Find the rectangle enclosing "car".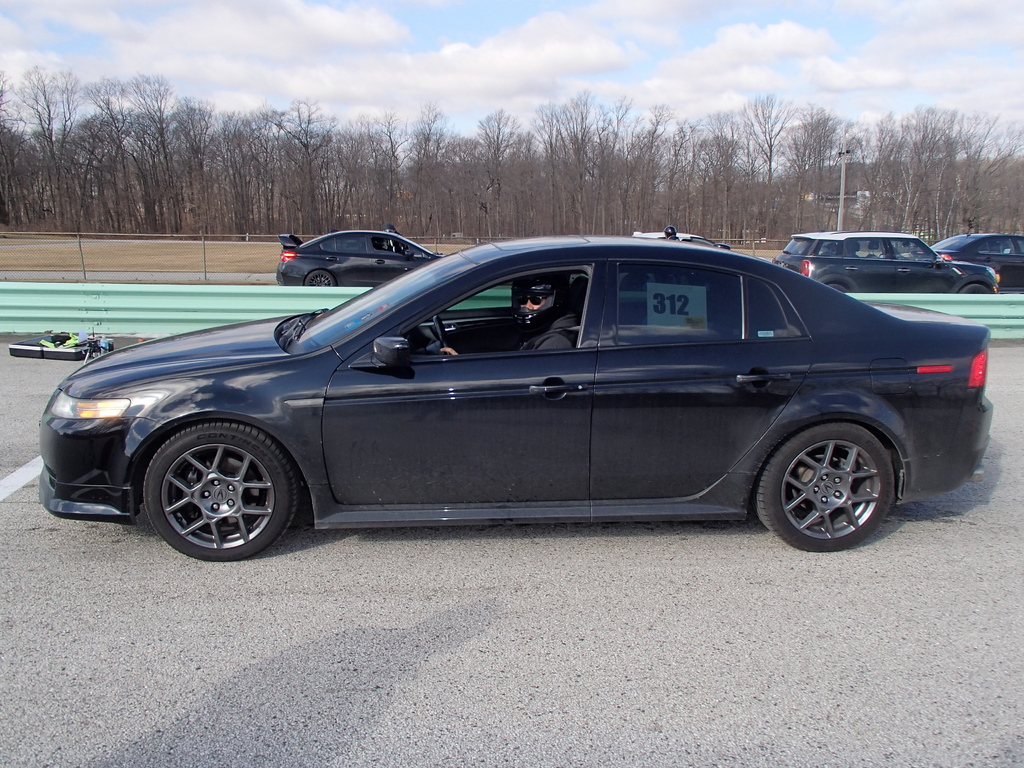
rect(911, 233, 1023, 292).
